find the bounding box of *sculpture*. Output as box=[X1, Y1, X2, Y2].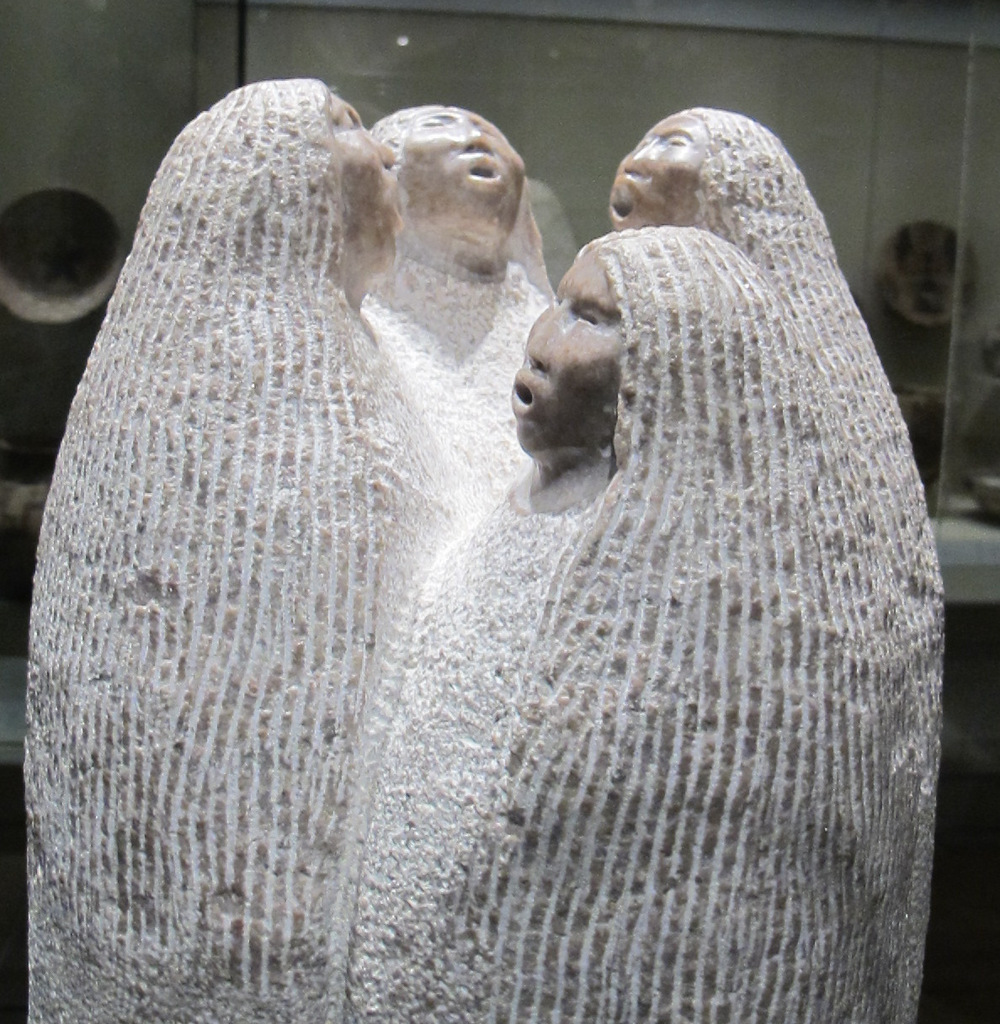
box=[352, 218, 947, 1015].
